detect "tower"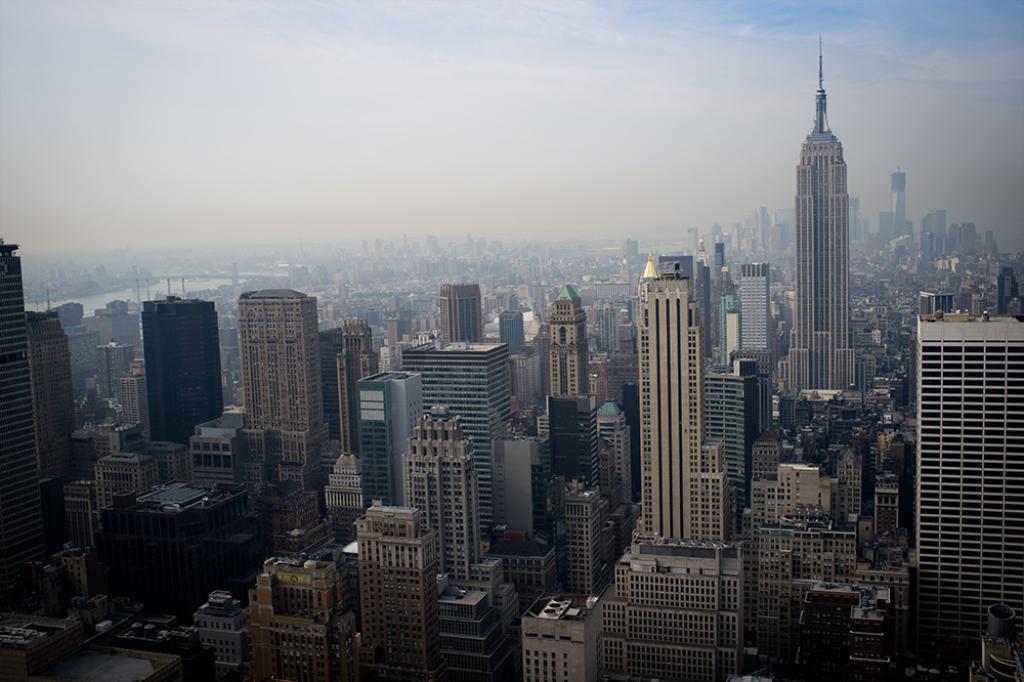
[left=518, top=598, right=604, bottom=678]
